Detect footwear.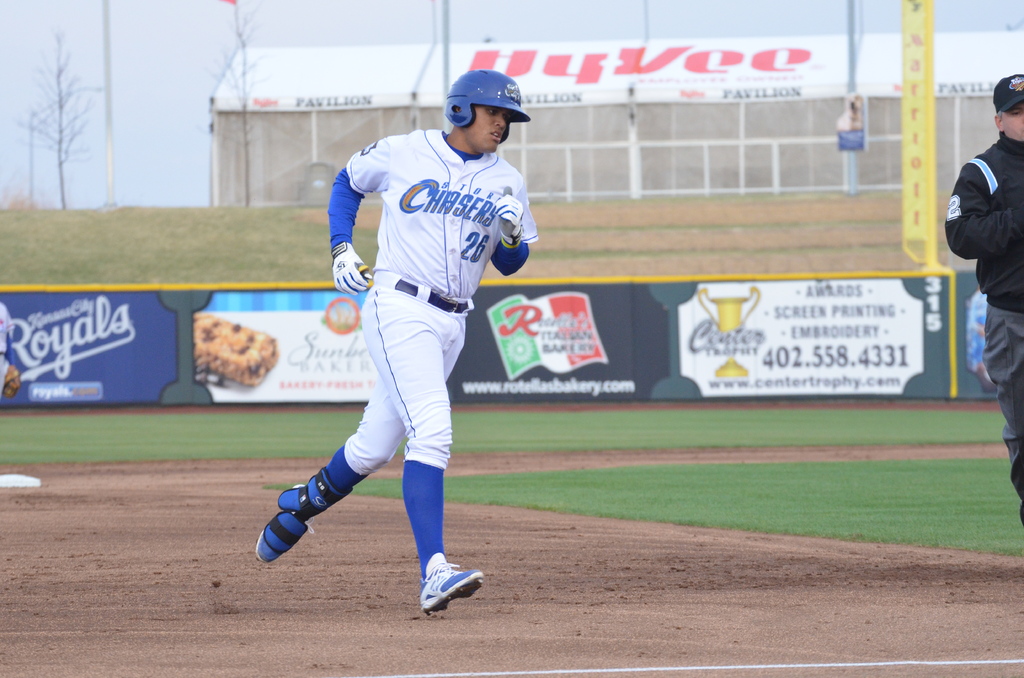
Detected at [x1=413, y1=553, x2=482, y2=612].
